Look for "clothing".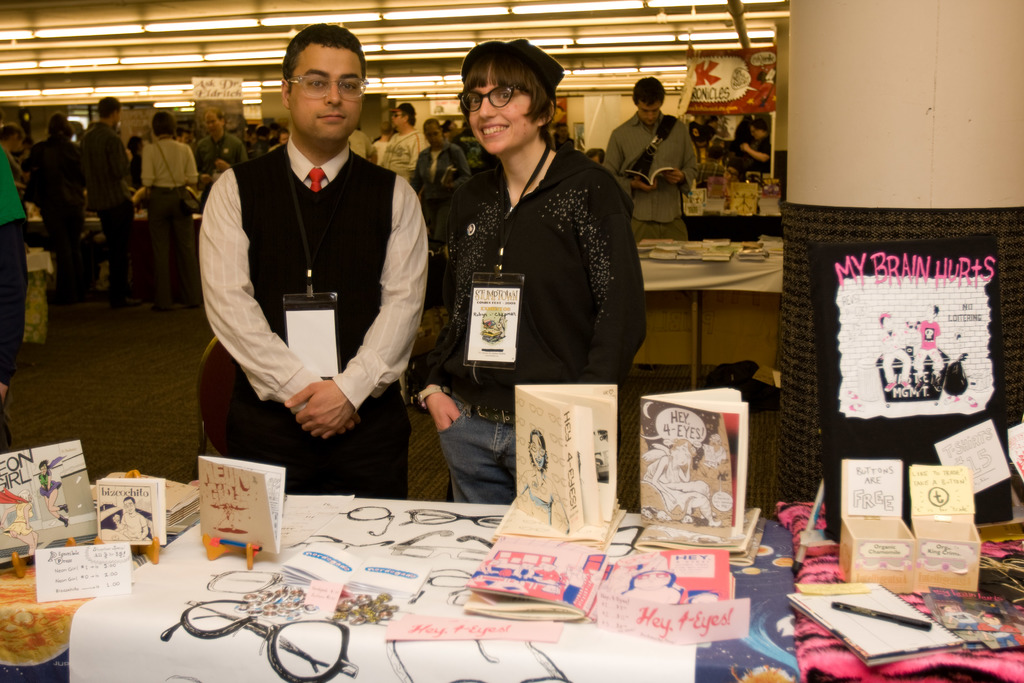
Found: rect(0, 142, 29, 452).
